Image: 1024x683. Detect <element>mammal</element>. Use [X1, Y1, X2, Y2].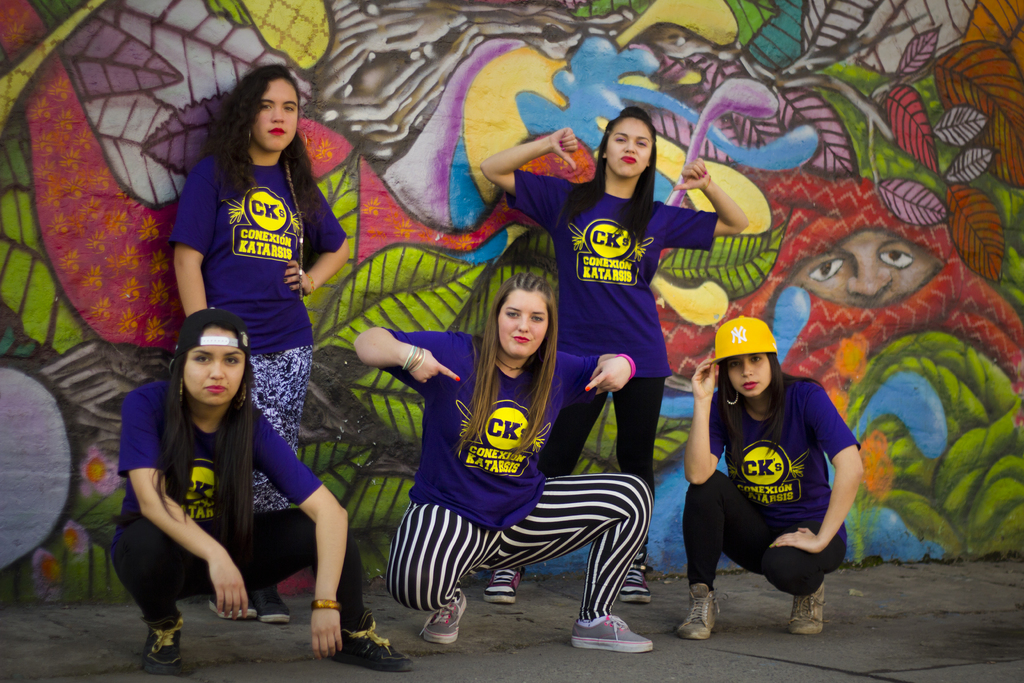
[672, 330, 863, 629].
